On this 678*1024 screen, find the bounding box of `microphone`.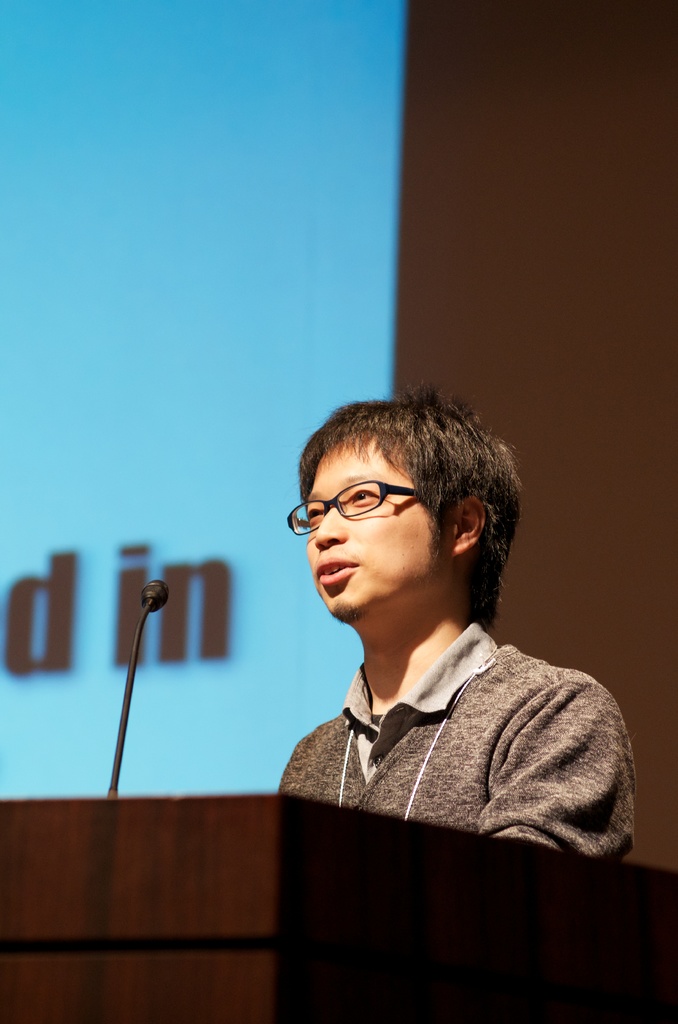
Bounding box: bbox=[137, 579, 179, 615].
